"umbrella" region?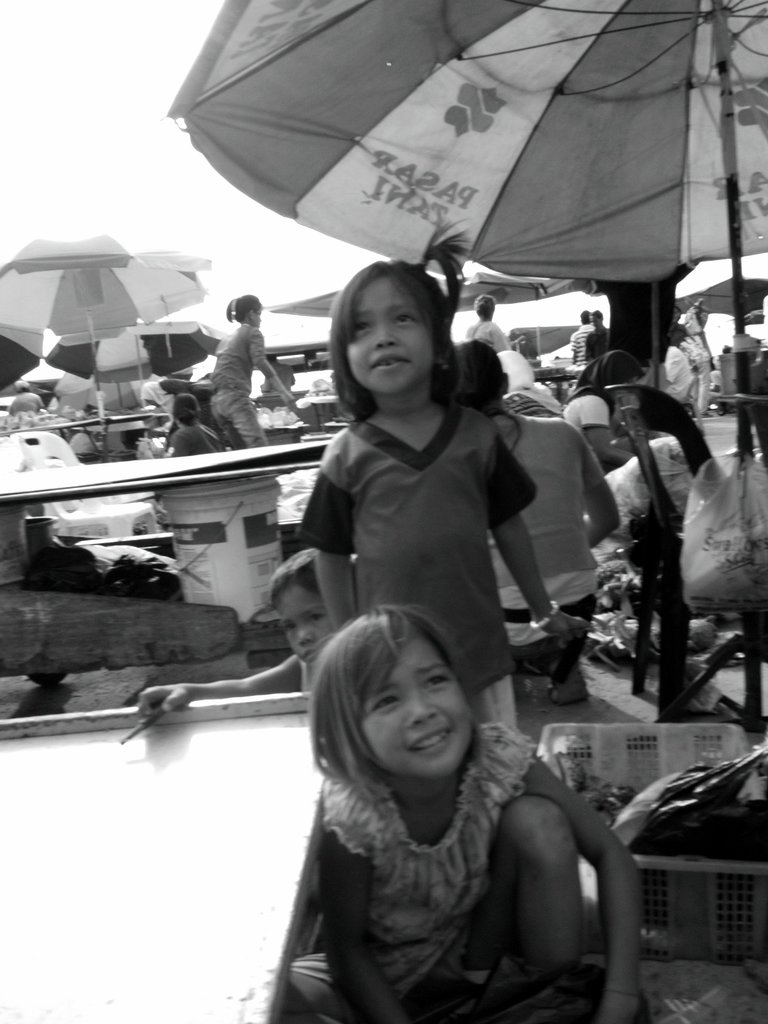
detection(165, 0, 767, 724)
